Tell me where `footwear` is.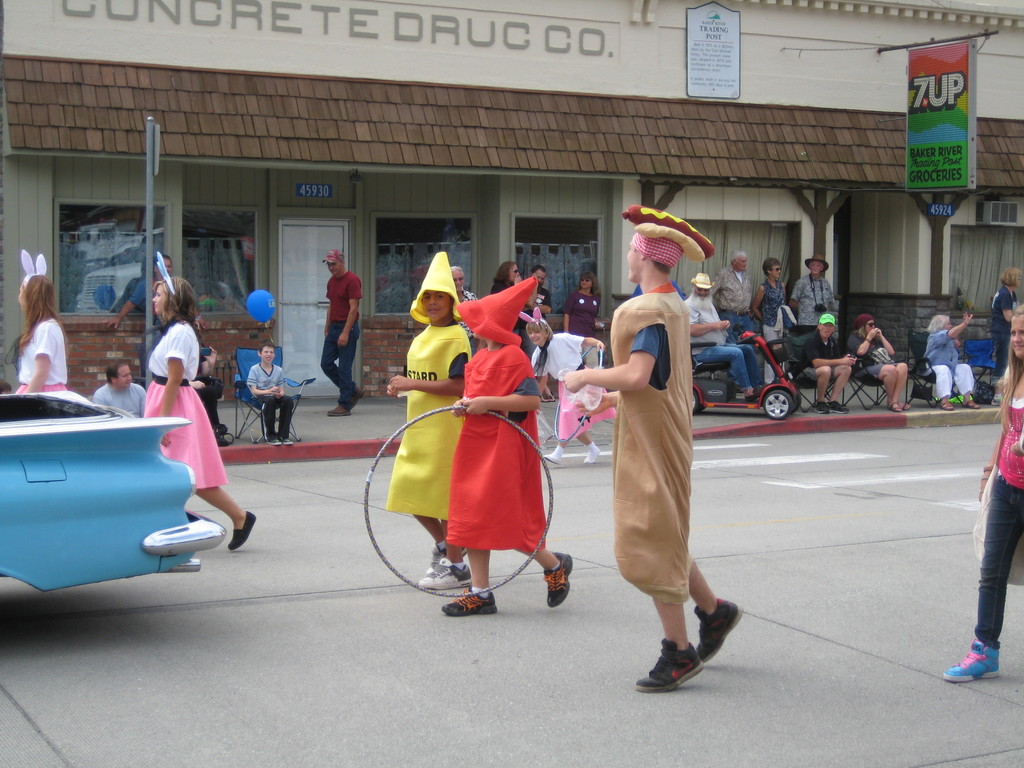
`footwear` is at {"left": 550, "top": 545, "right": 571, "bottom": 606}.
